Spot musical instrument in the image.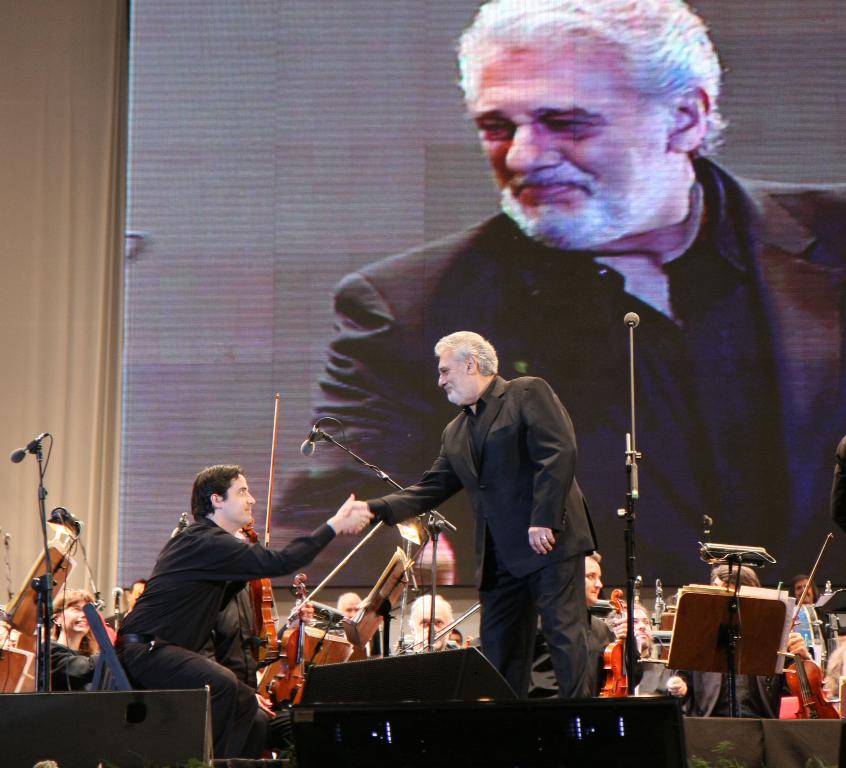
musical instrument found at [387, 591, 484, 657].
